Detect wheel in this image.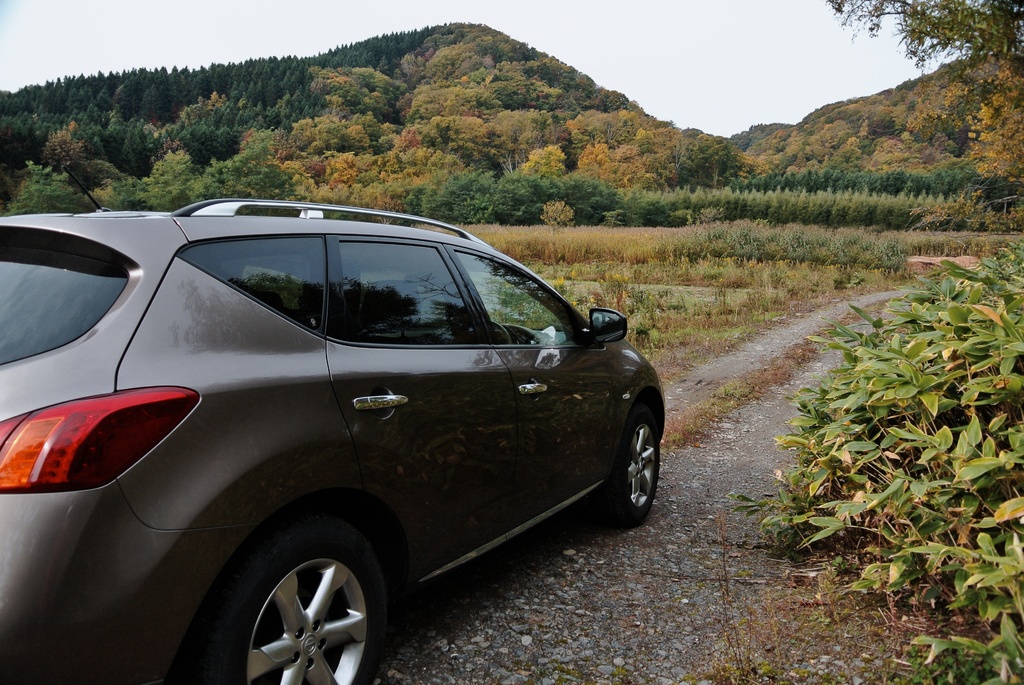
Detection: box(204, 533, 381, 677).
